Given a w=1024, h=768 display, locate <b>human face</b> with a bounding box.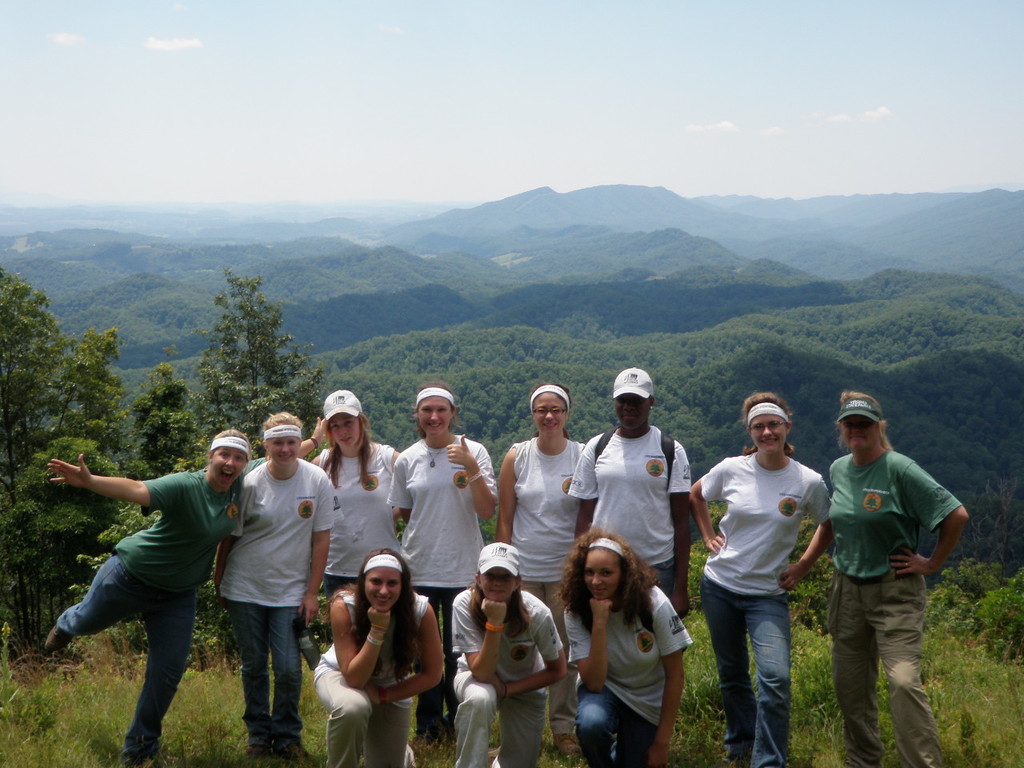
Located: [529, 394, 566, 434].
